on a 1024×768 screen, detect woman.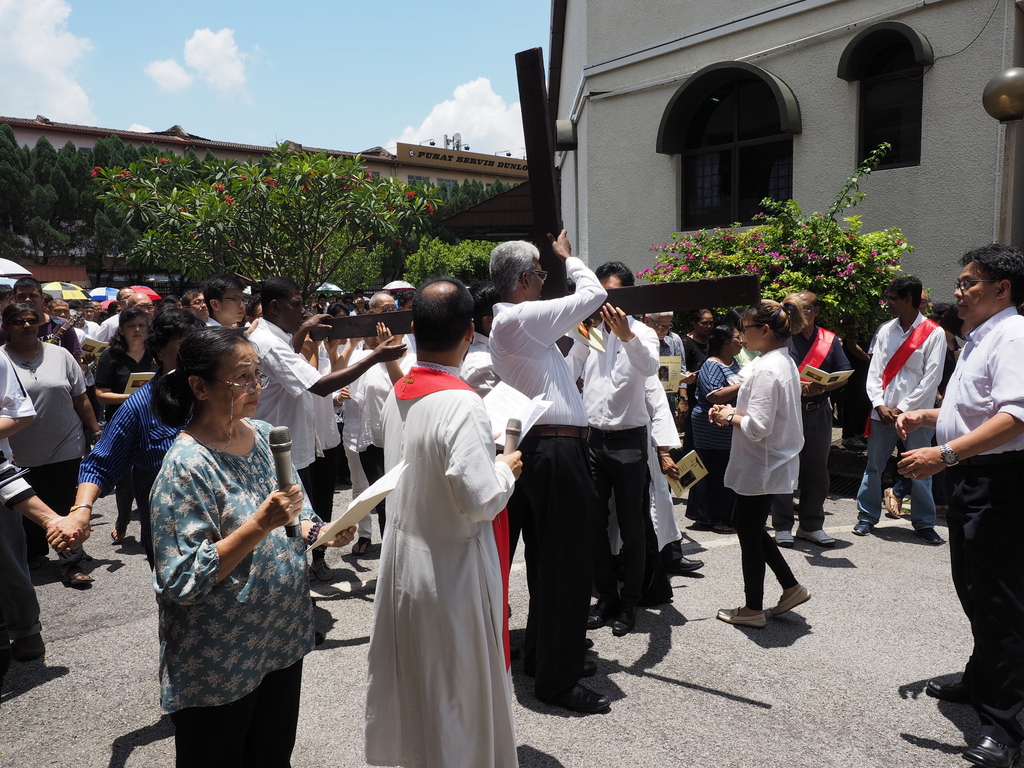
(0,296,91,587).
